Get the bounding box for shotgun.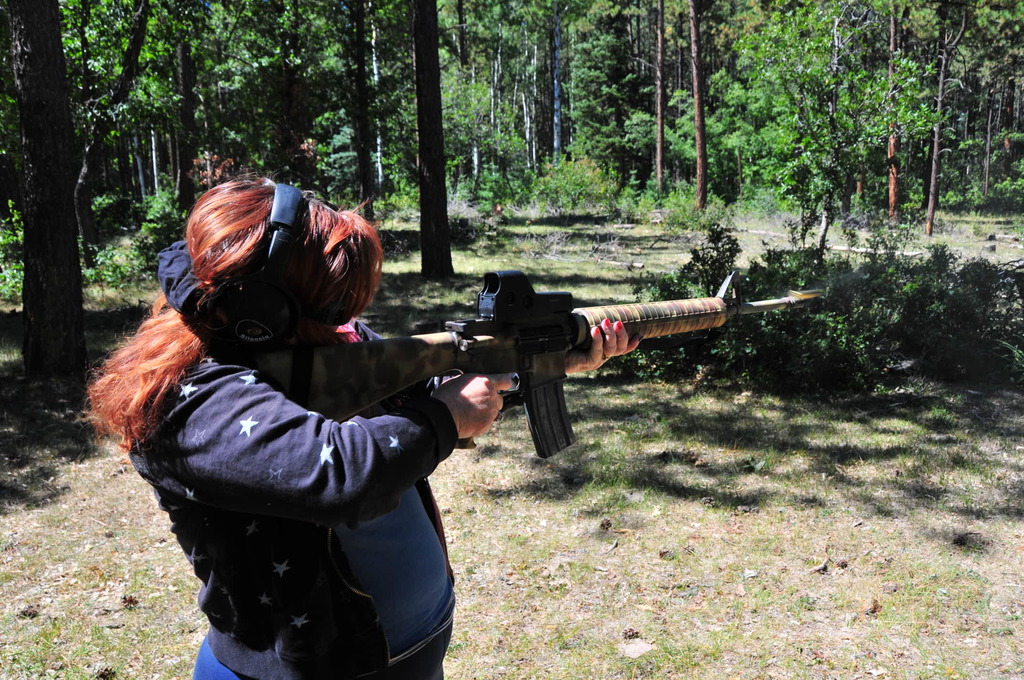
box(240, 270, 828, 458).
